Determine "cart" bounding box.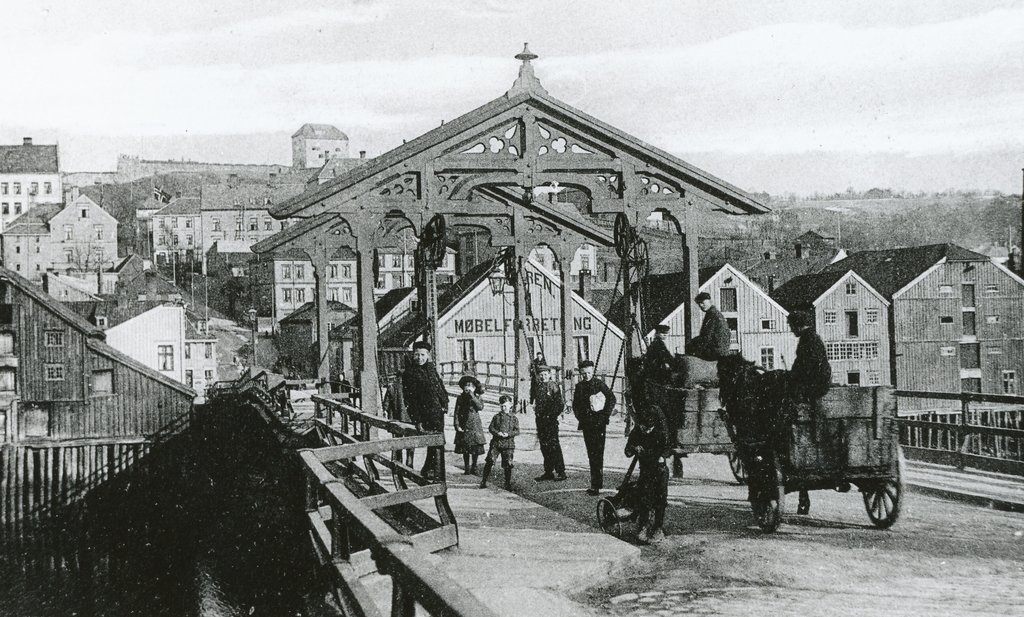
Determined: box=[717, 374, 924, 536].
